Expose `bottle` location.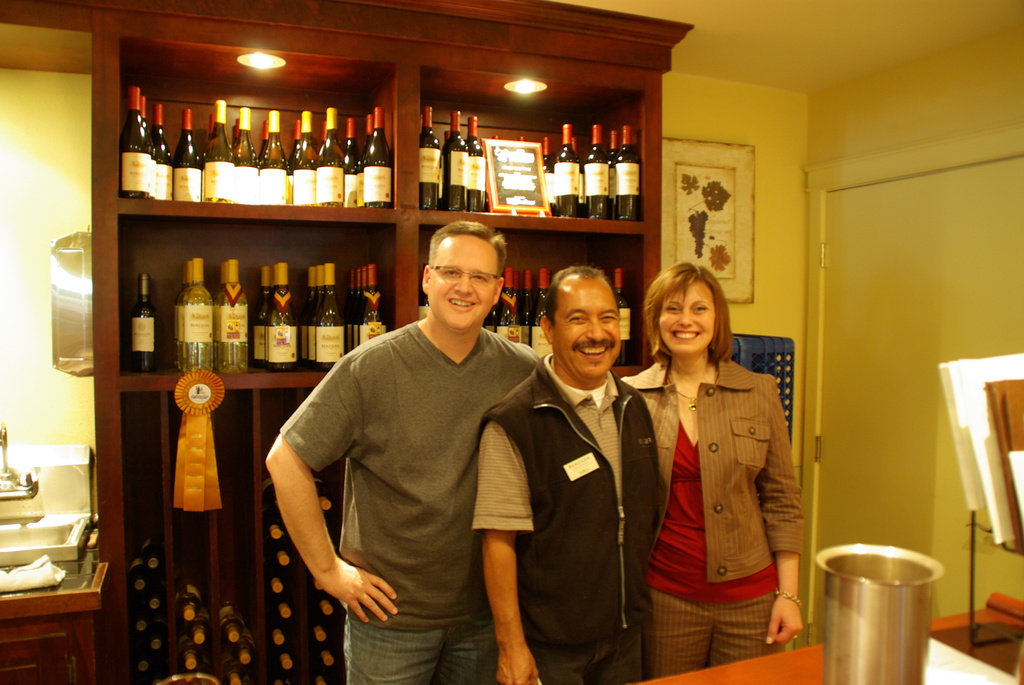
Exposed at Rect(175, 579, 202, 620).
